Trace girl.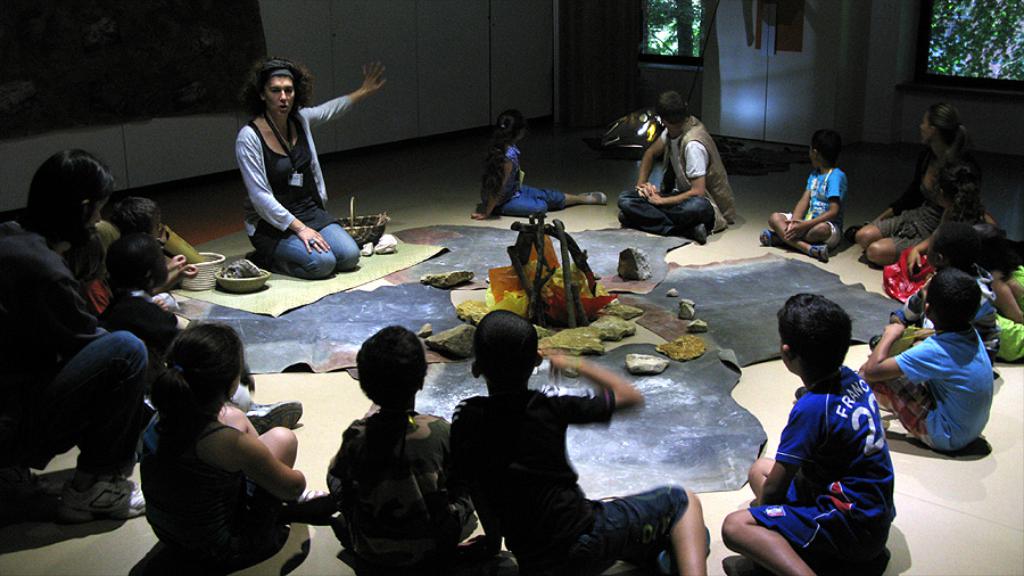
Traced to [left=884, top=161, right=993, bottom=304].
